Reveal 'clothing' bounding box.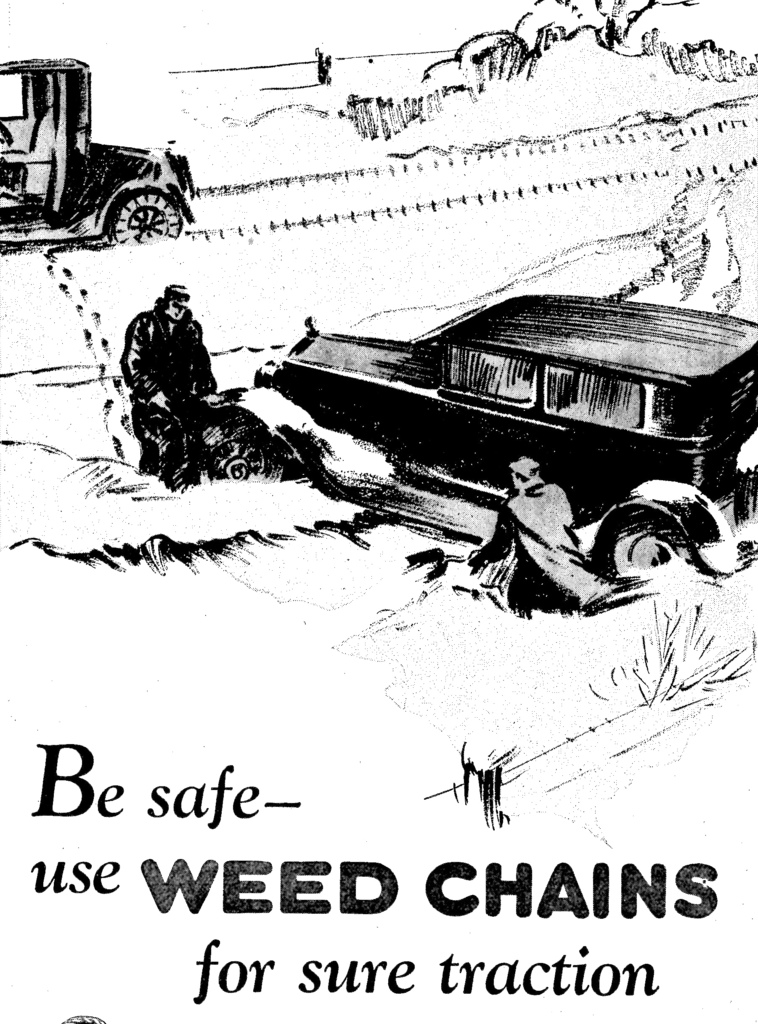
Revealed: x1=115, y1=307, x2=206, y2=474.
